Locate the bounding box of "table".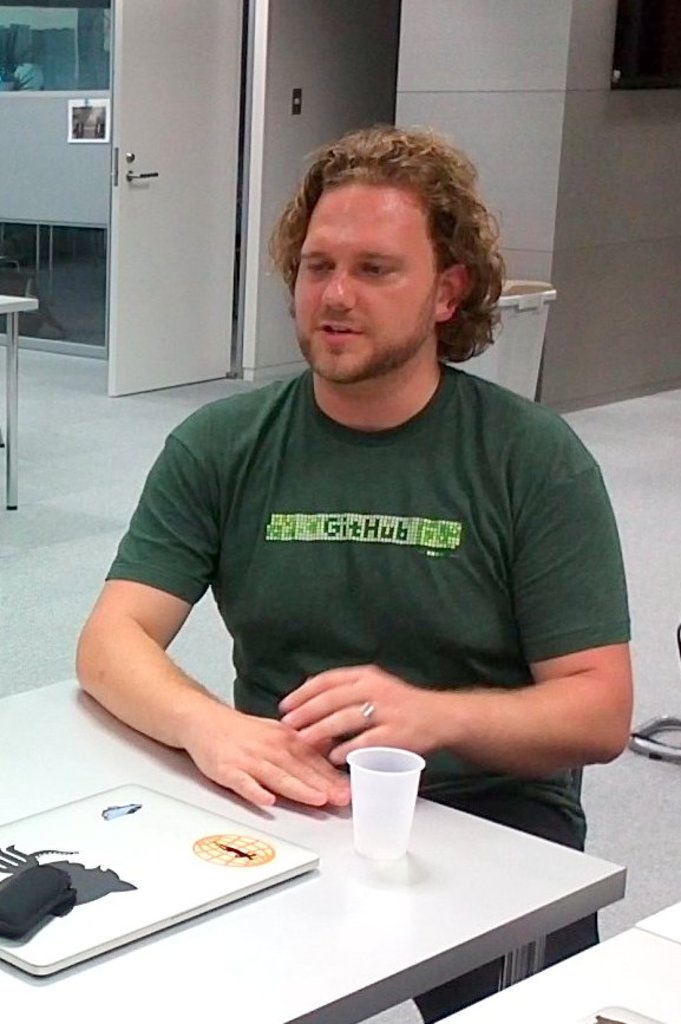
Bounding box: region(0, 685, 630, 1017).
